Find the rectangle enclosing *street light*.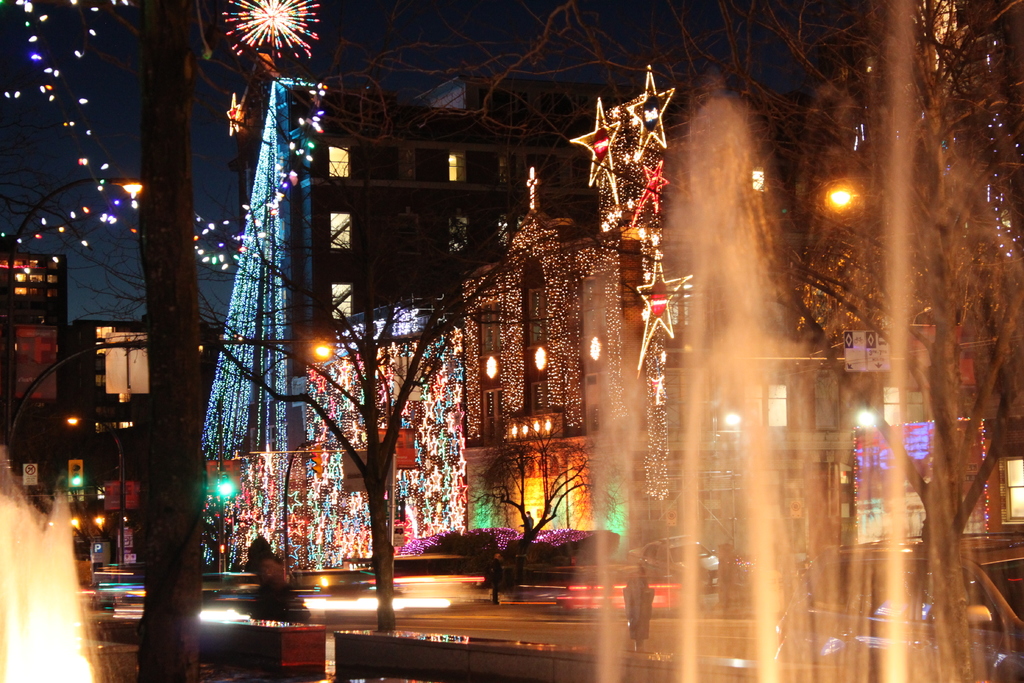
x1=302, y1=337, x2=360, y2=363.
